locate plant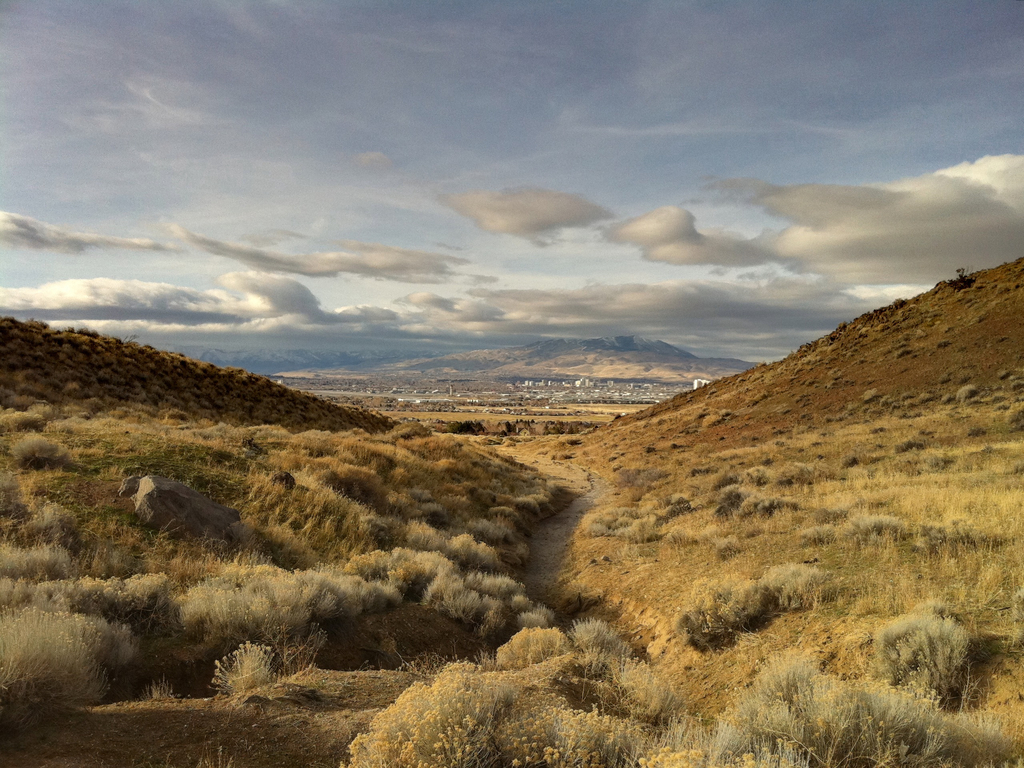
locate(0, 600, 124, 712)
